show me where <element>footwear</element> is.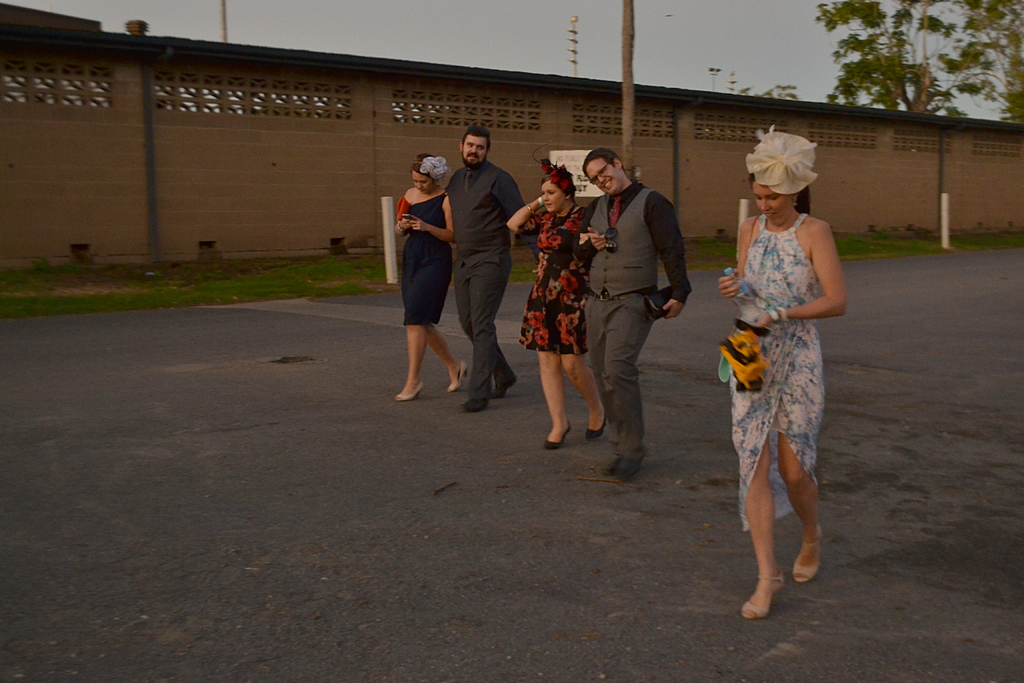
<element>footwear</element> is at l=488, t=365, r=516, b=399.
